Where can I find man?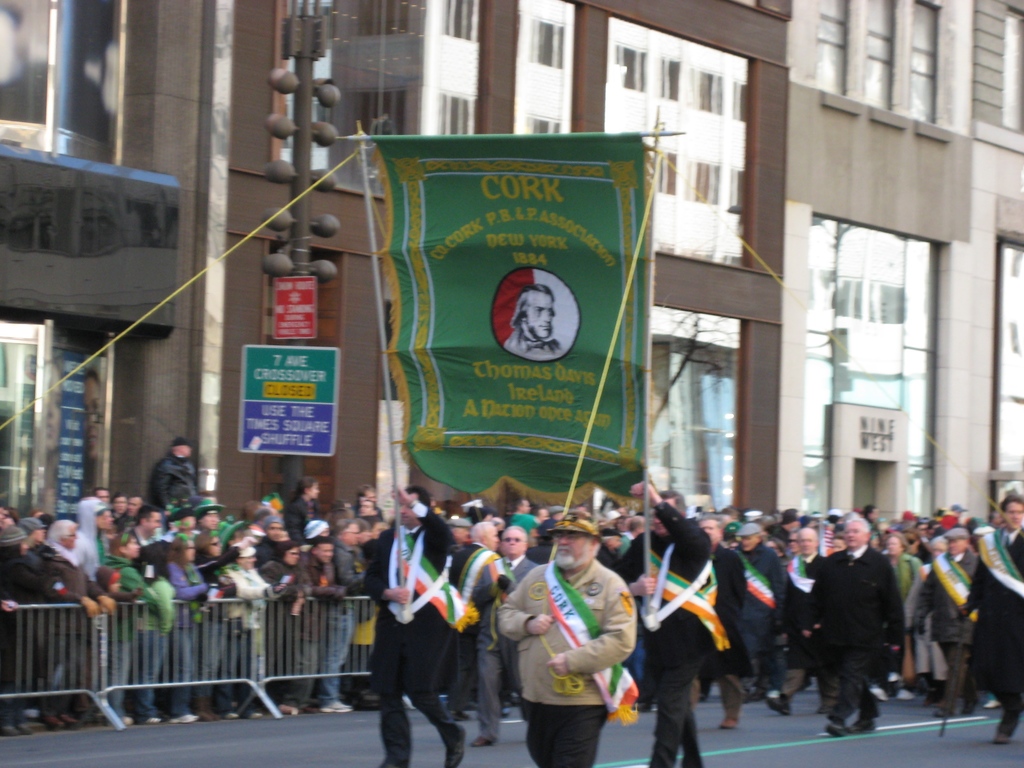
You can find it at BBox(360, 480, 479, 767).
